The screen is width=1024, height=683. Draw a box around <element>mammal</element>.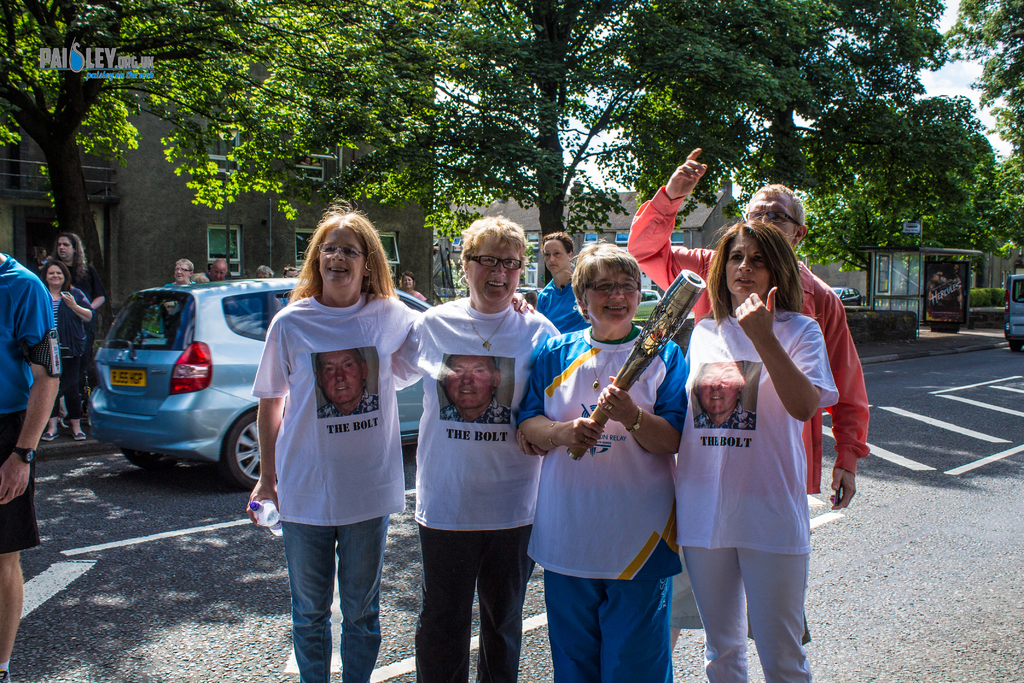
bbox=[625, 147, 869, 645].
